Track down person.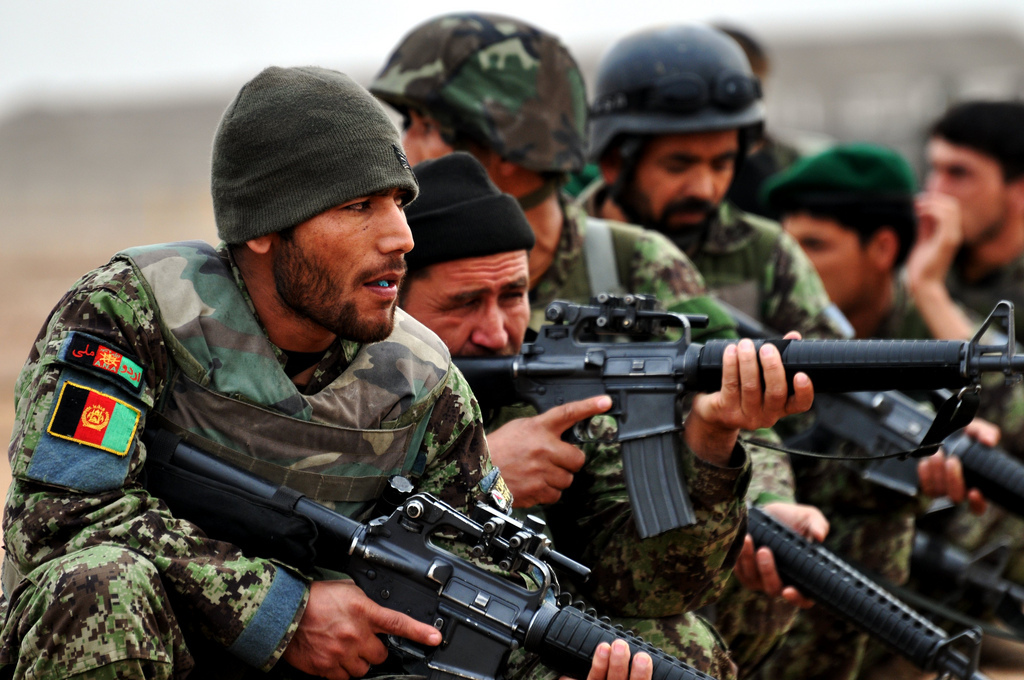
Tracked to (left=0, top=64, right=648, bottom=679).
